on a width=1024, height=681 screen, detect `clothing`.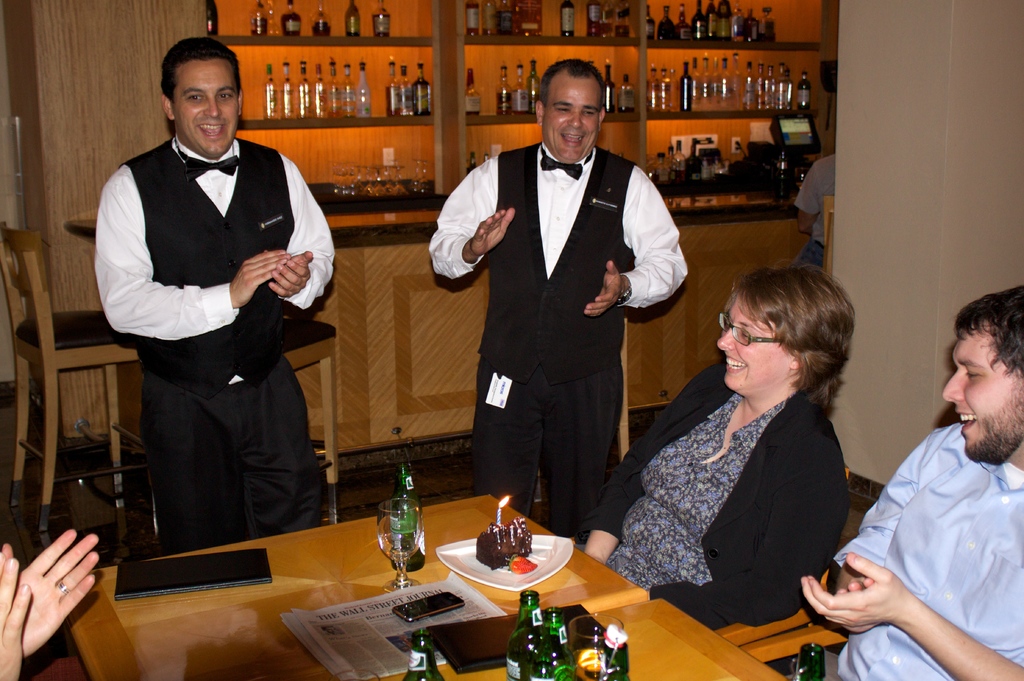
[x1=572, y1=357, x2=856, y2=638].
